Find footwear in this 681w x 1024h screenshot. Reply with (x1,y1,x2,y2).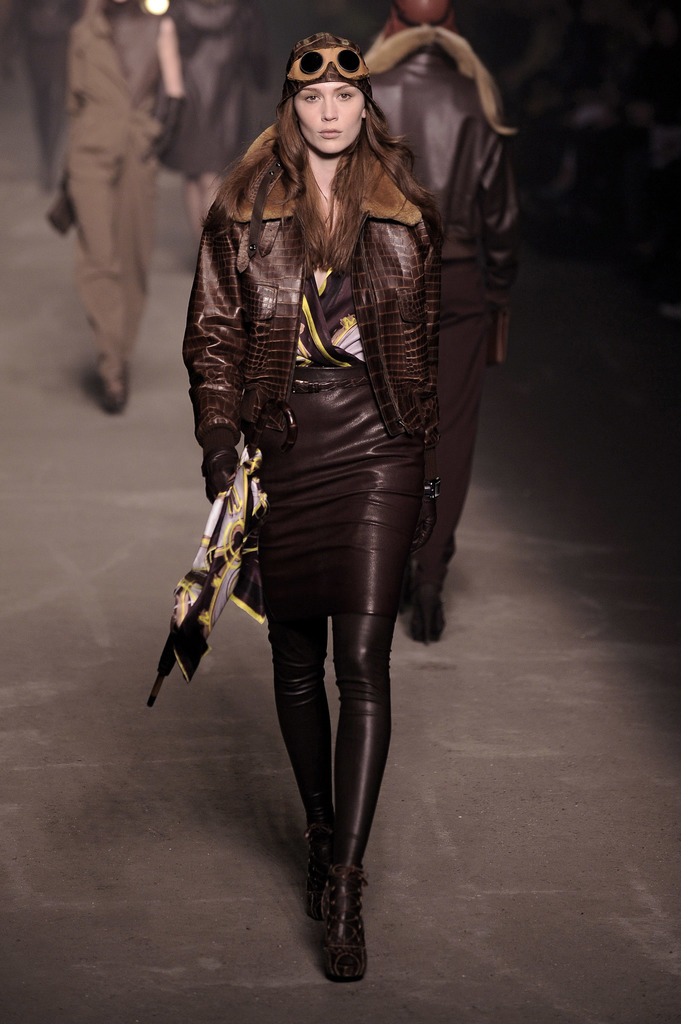
(300,844,372,986).
